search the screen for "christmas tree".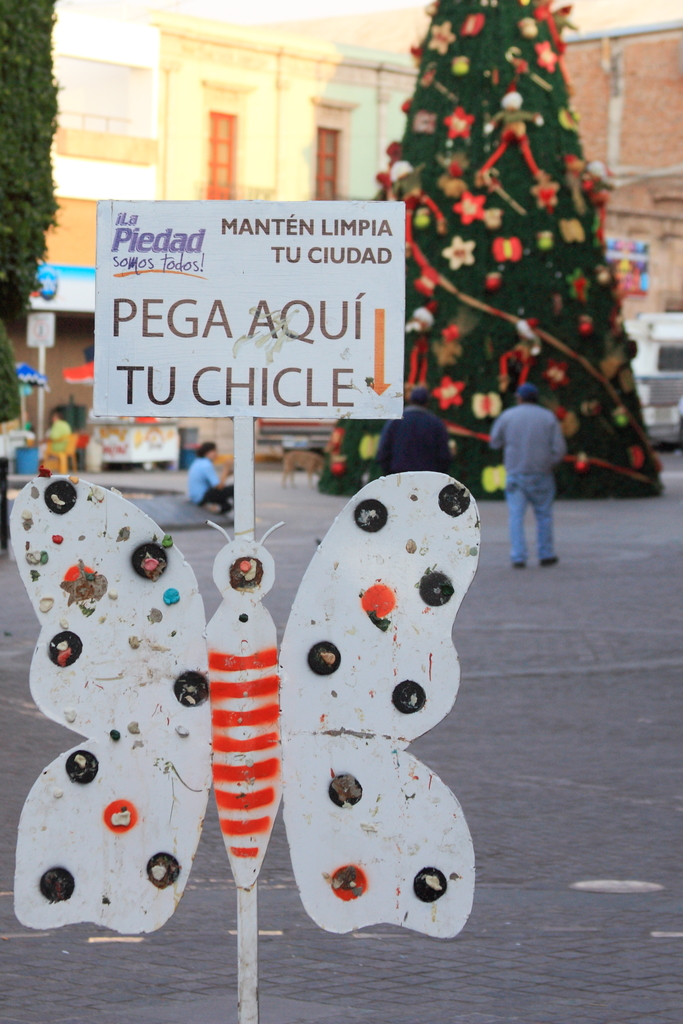
Found at (x1=318, y1=0, x2=680, y2=508).
